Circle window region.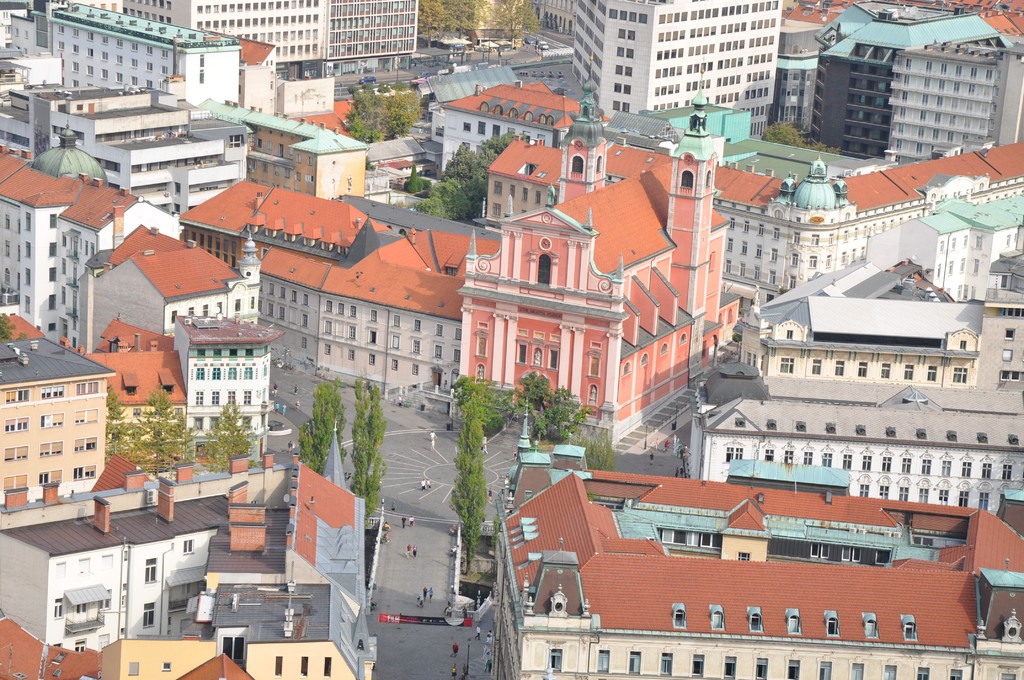
Region: (x1=391, y1=316, x2=400, y2=327).
